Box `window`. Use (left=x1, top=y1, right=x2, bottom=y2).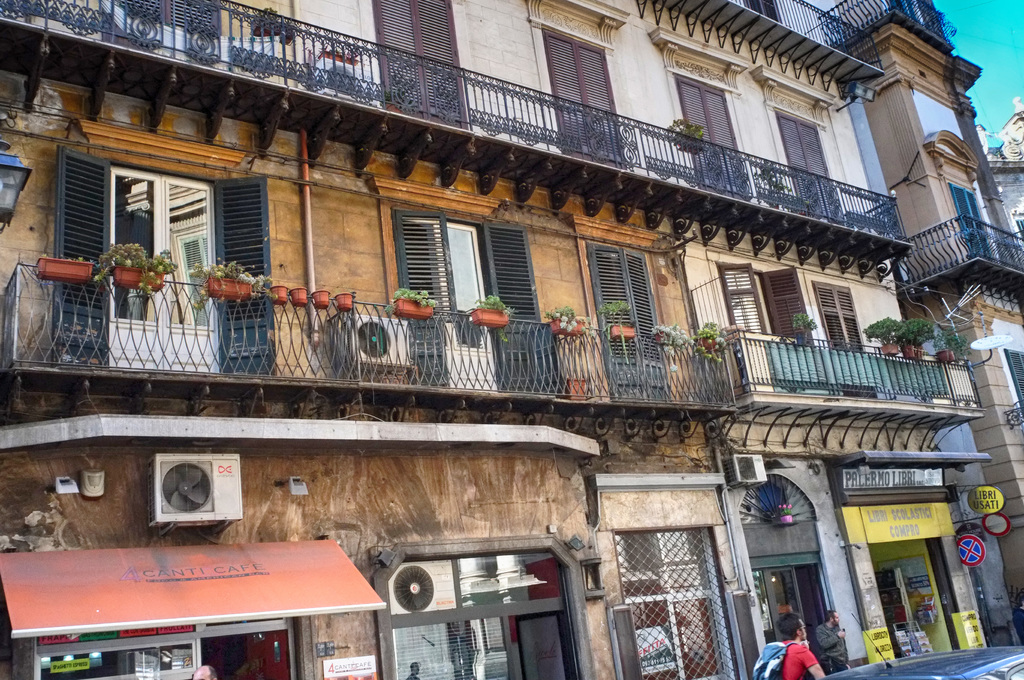
(left=612, top=526, right=748, bottom=679).
